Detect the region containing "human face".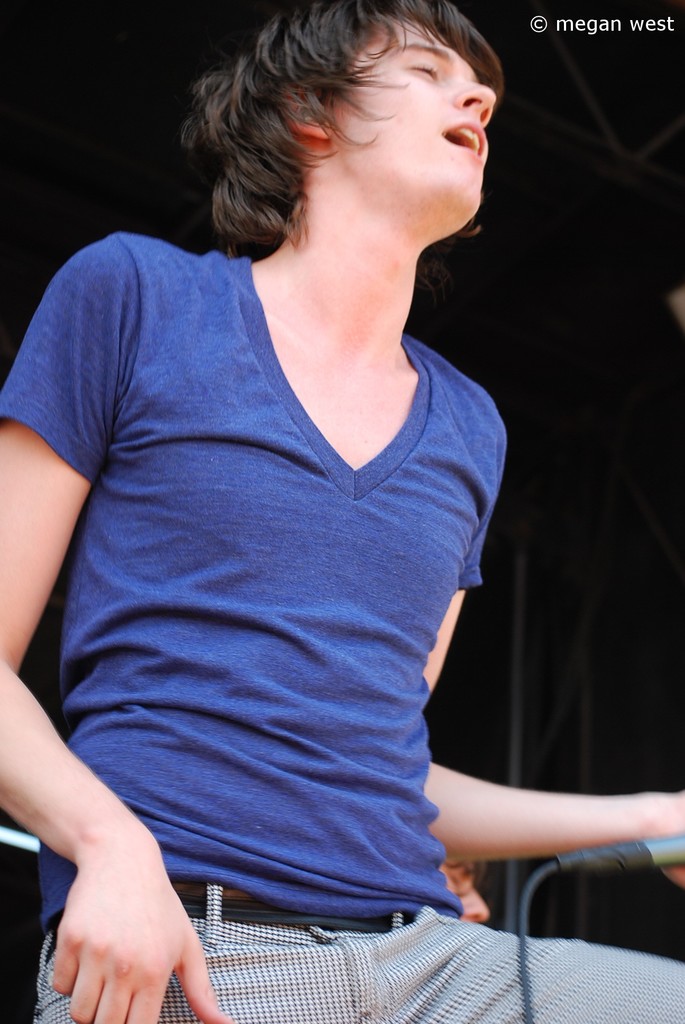
[left=323, top=6, right=498, bottom=212].
